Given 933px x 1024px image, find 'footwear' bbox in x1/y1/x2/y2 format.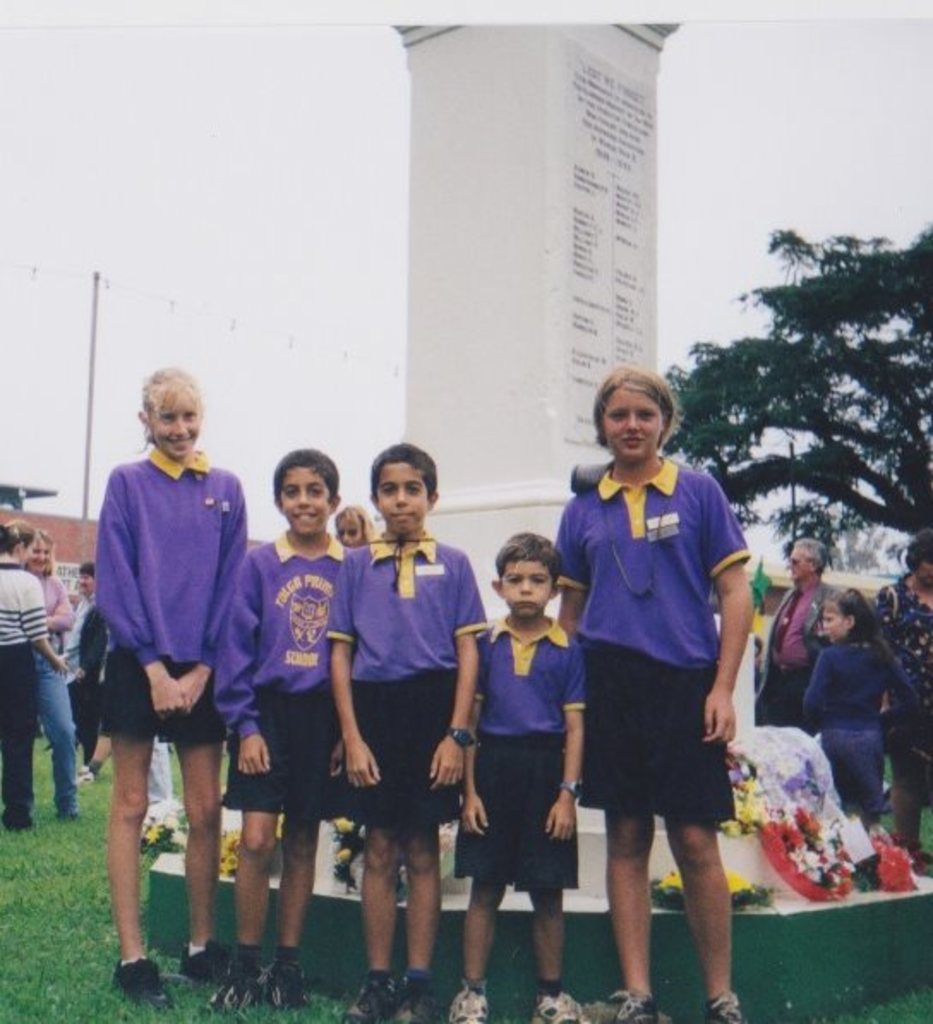
384/971/439/1022.
